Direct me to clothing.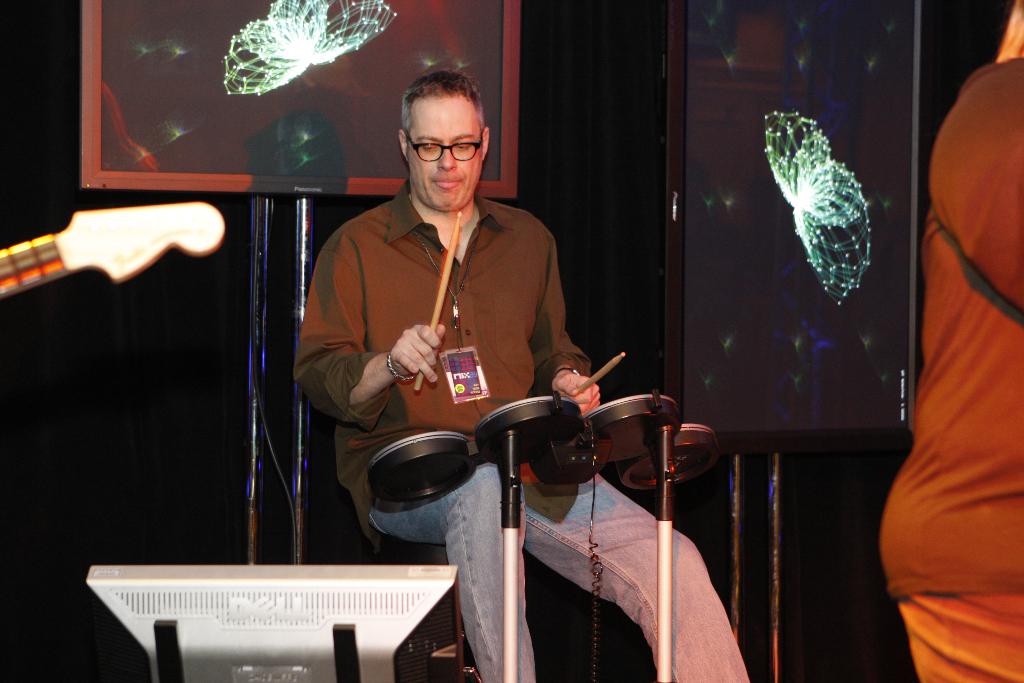
Direction: bbox(877, 53, 1023, 682).
